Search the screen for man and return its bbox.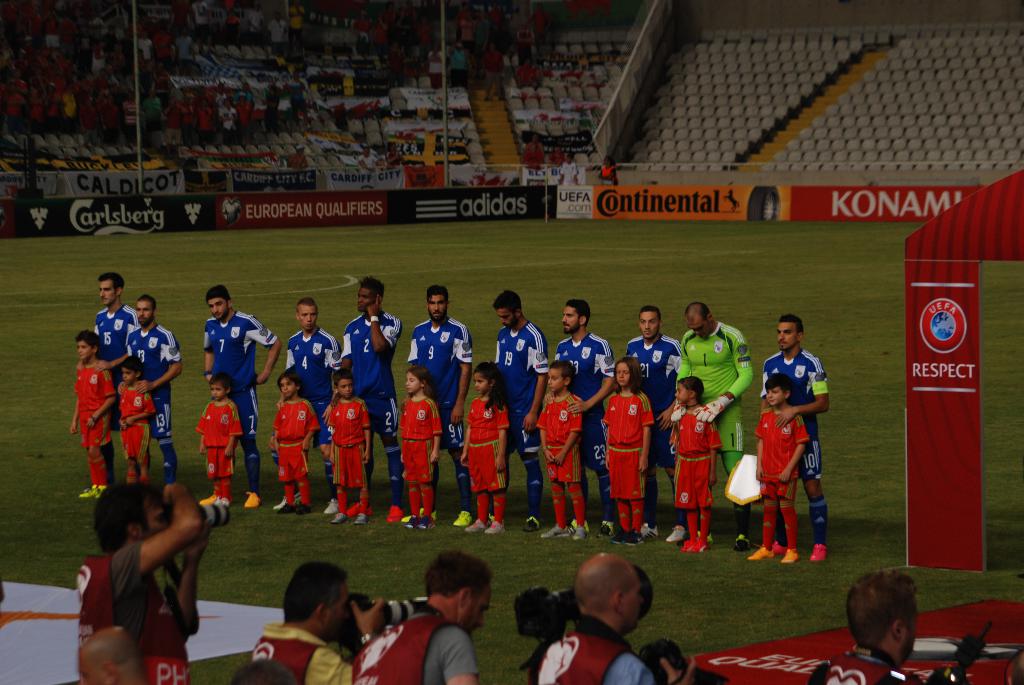
Found: [left=92, top=269, right=140, bottom=479].
